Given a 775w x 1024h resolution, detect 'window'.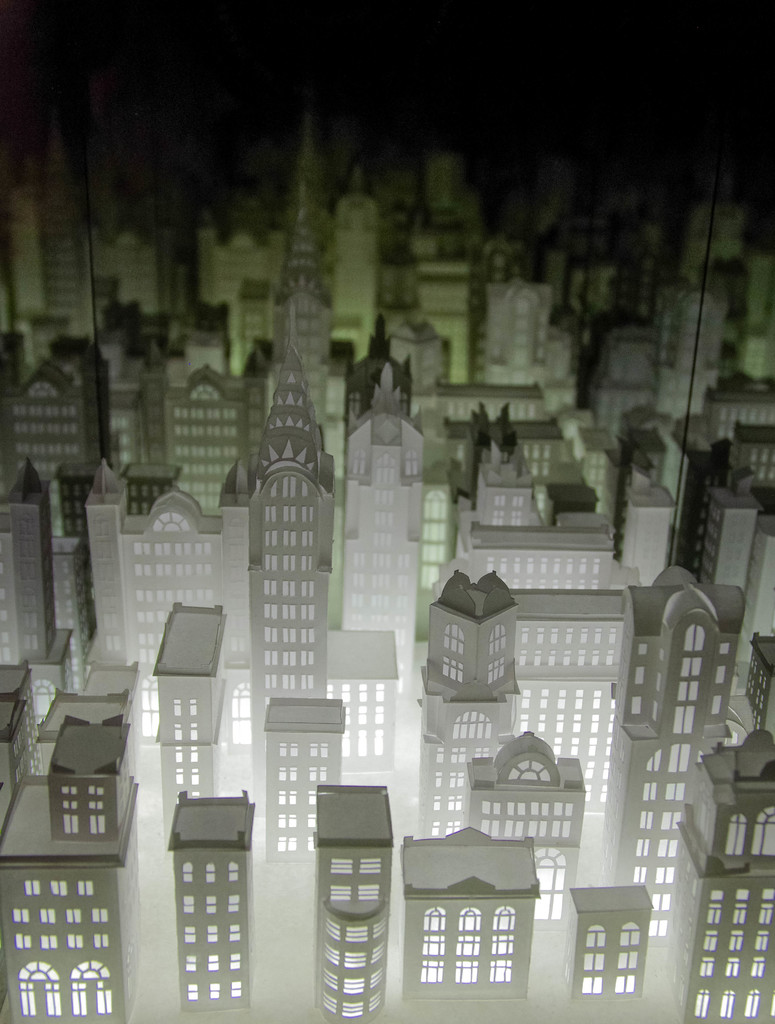
[x1=79, y1=880, x2=94, y2=897].
